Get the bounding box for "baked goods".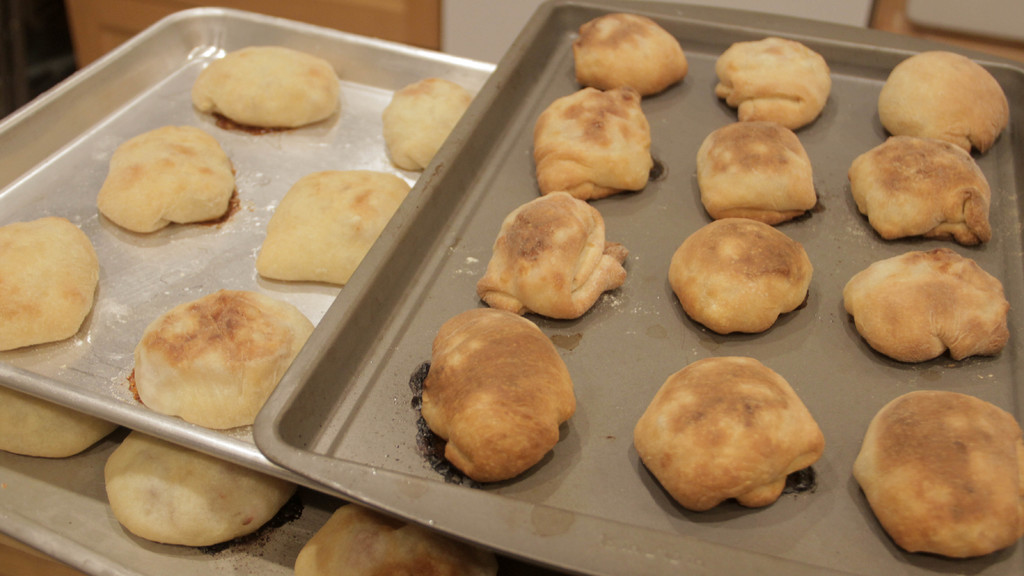
(left=0, top=382, right=124, bottom=458).
